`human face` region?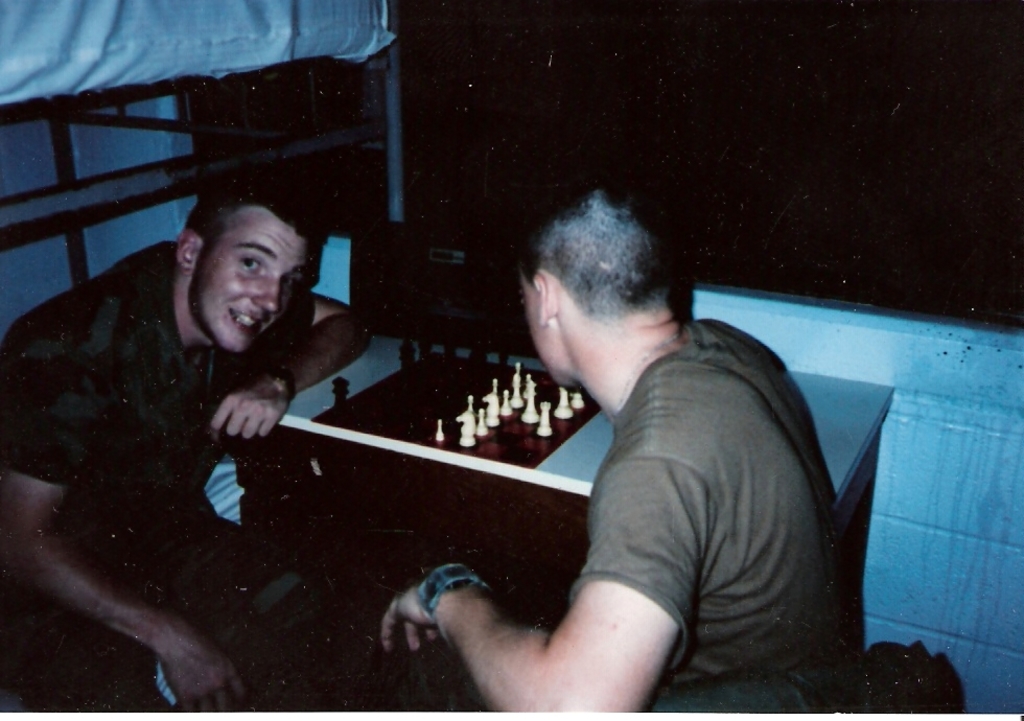
Rect(517, 265, 562, 382)
